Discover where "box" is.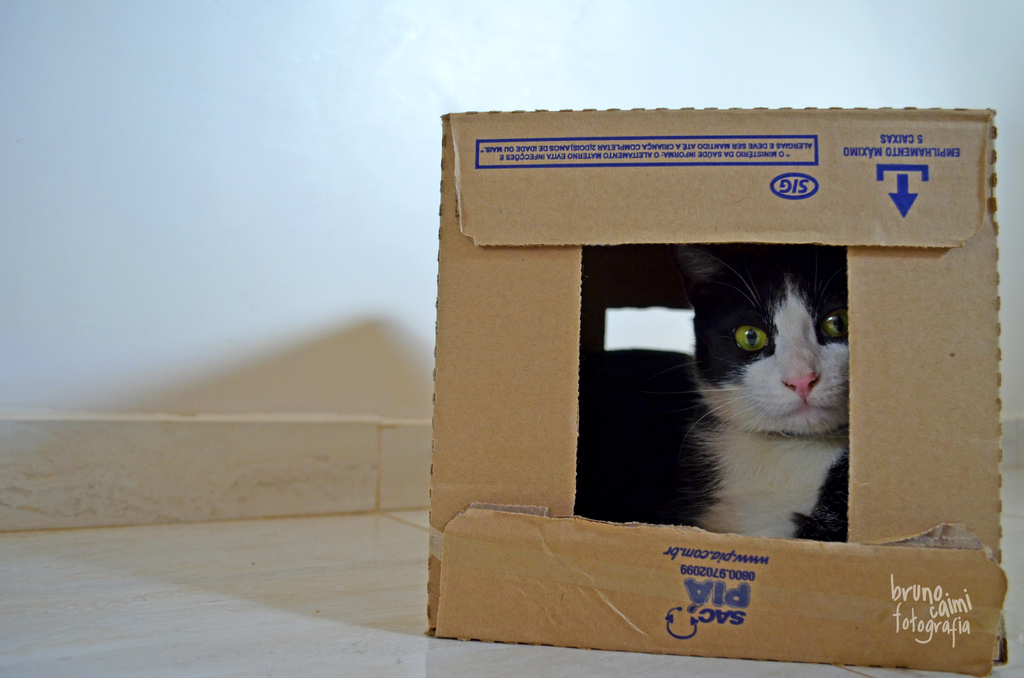
Discovered at 427/106/1009/677.
